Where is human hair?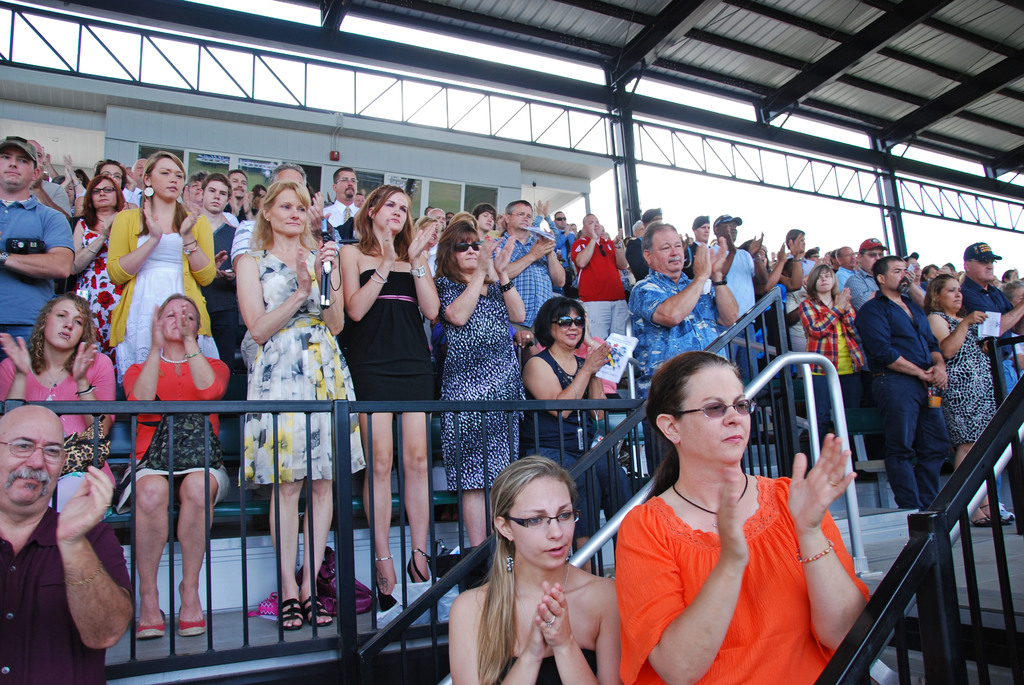
(431,221,486,281).
